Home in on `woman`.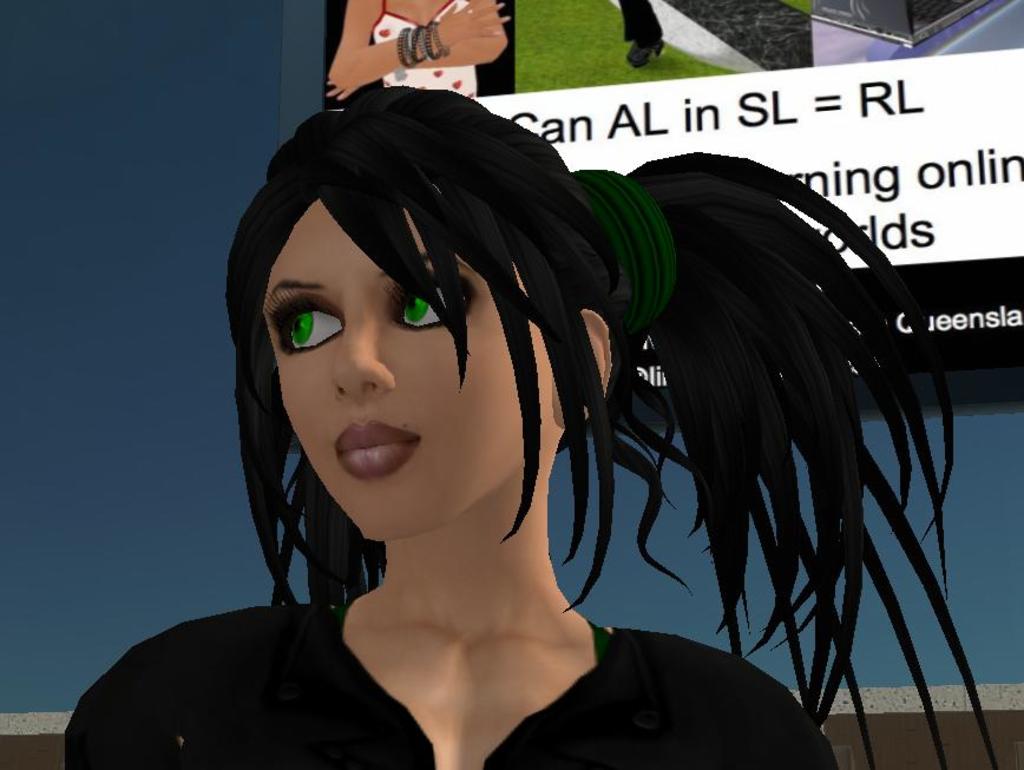
Homed in at locate(130, 50, 973, 761).
